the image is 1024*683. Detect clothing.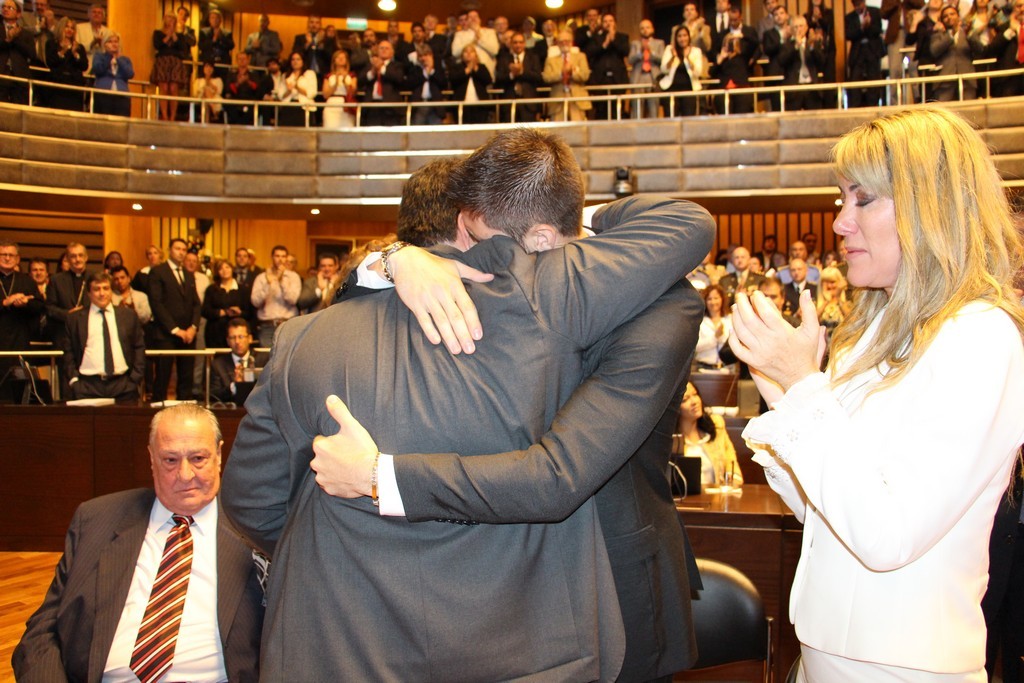
Detection: select_region(53, 308, 144, 415).
